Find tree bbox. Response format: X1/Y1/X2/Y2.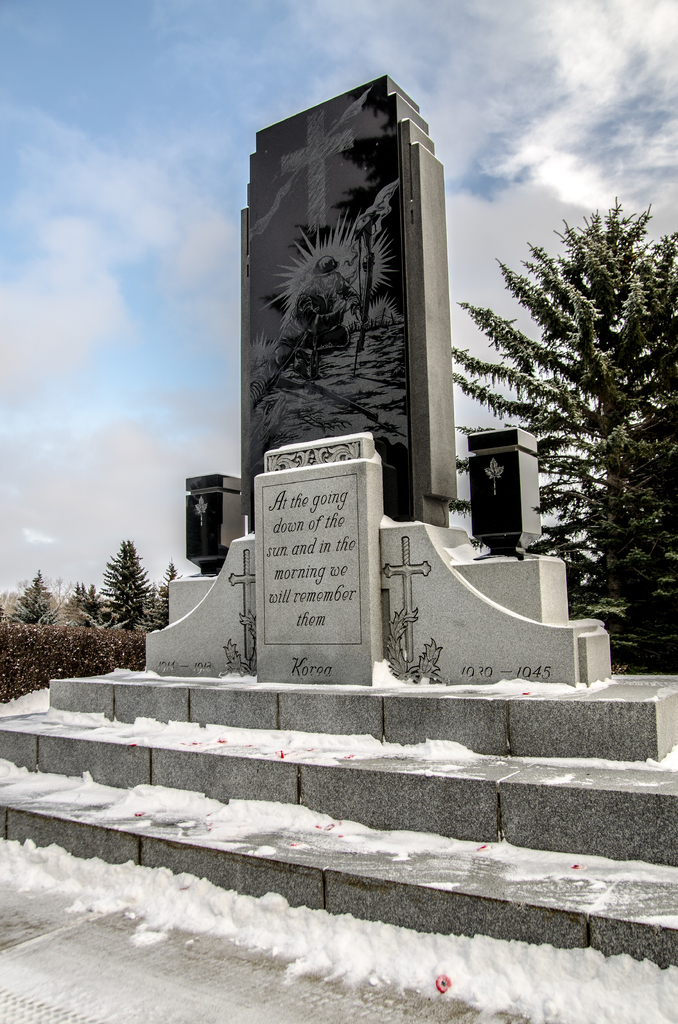
13/571/60/627.
